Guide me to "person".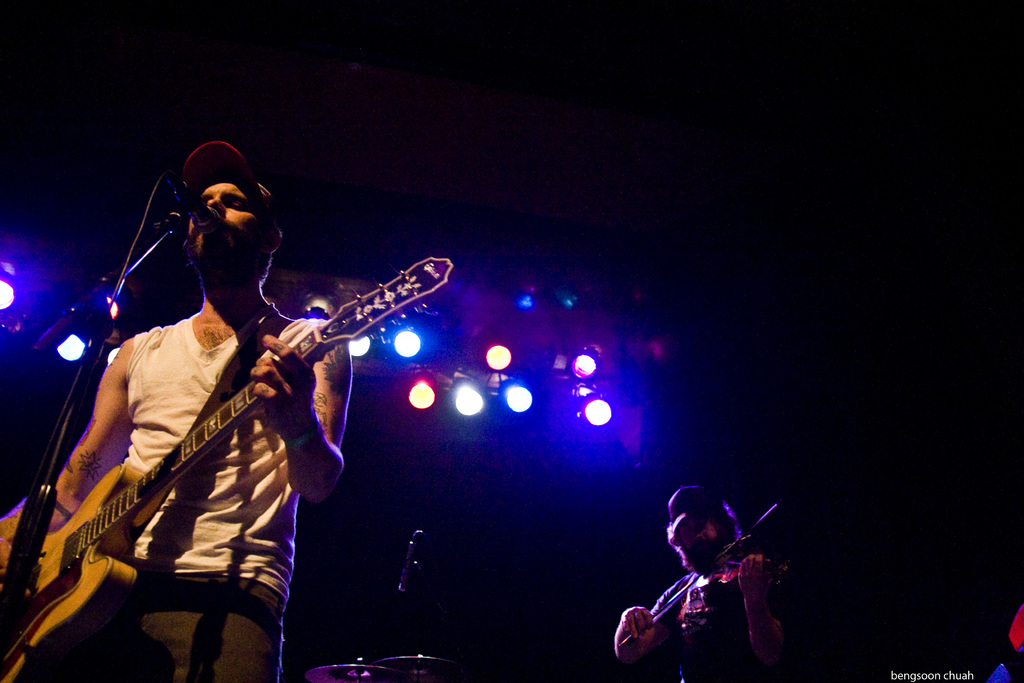
Guidance: (left=625, top=456, right=810, bottom=682).
